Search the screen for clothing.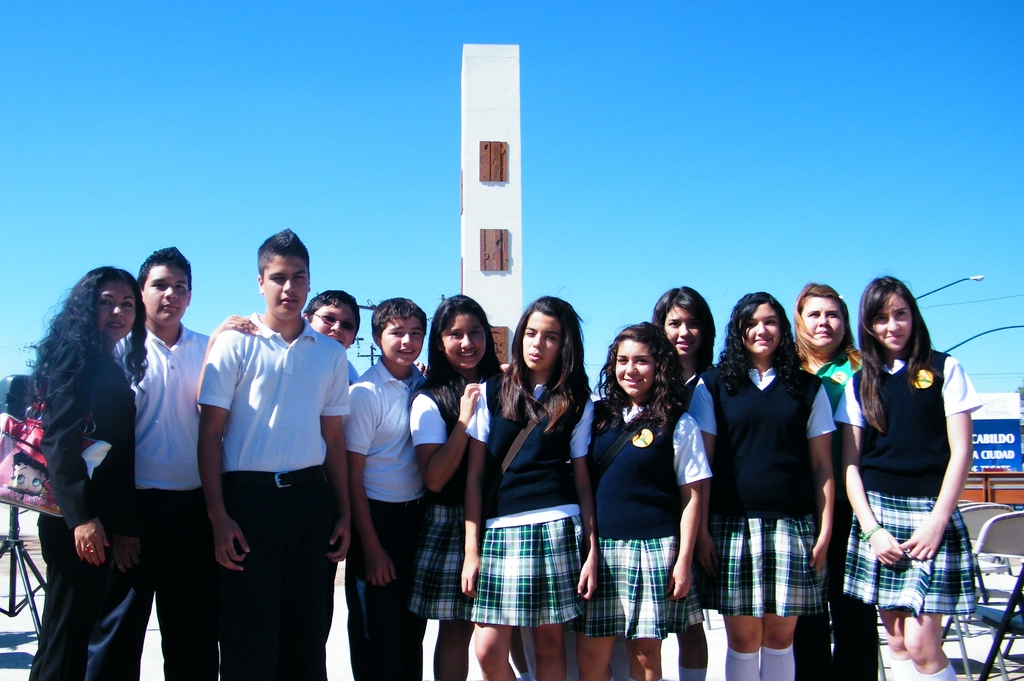
Found at {"left": 692, "top": 346, "right": 832, "bottom": 607}.
